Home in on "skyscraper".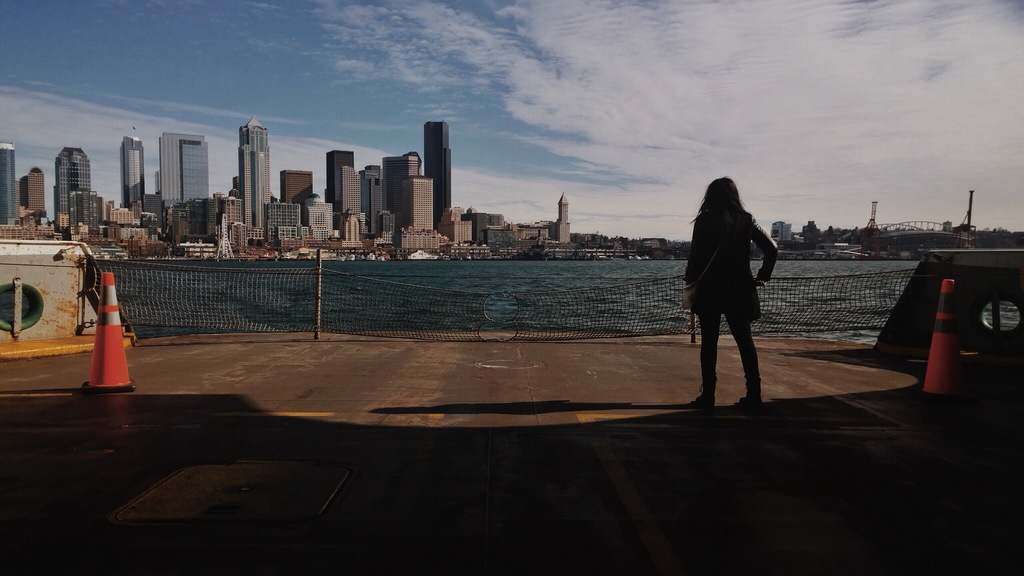
Homed in at bbox=[553, 196, 569, 244].
